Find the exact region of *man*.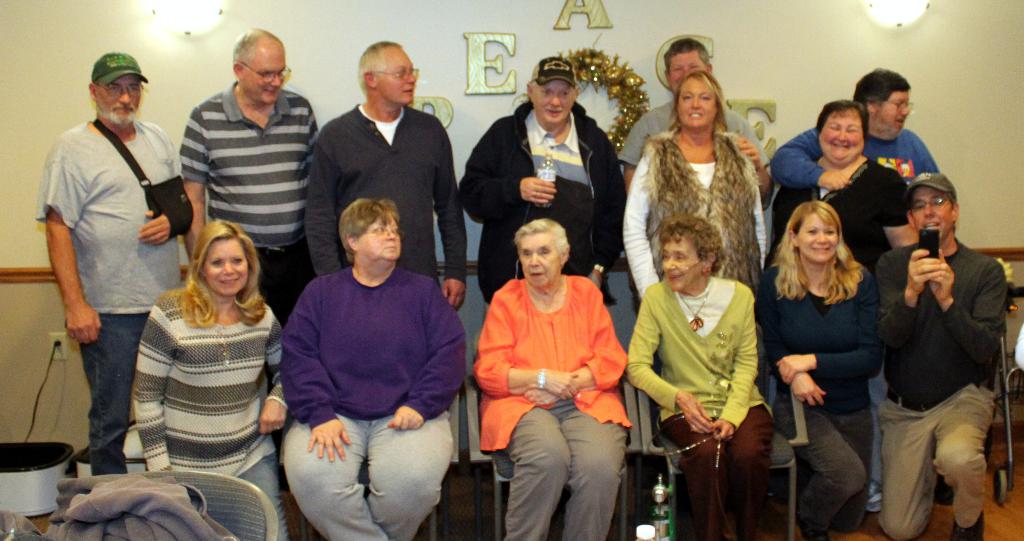
Exact region: crop(33, 47, 184, 474).
